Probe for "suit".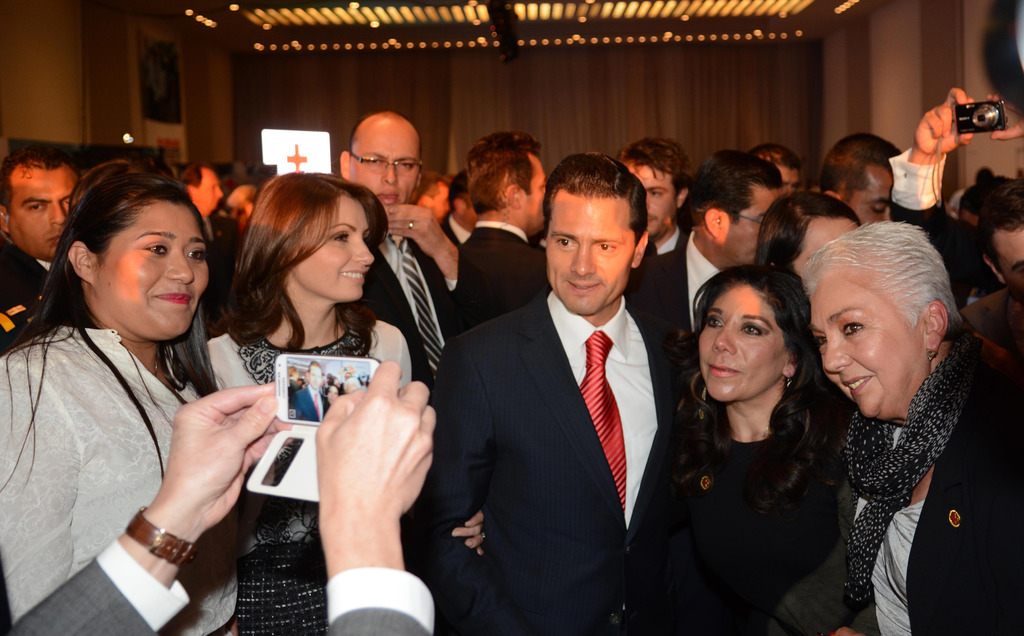
Probe result: x1=403, y1=295, x2=689, y2=635.
